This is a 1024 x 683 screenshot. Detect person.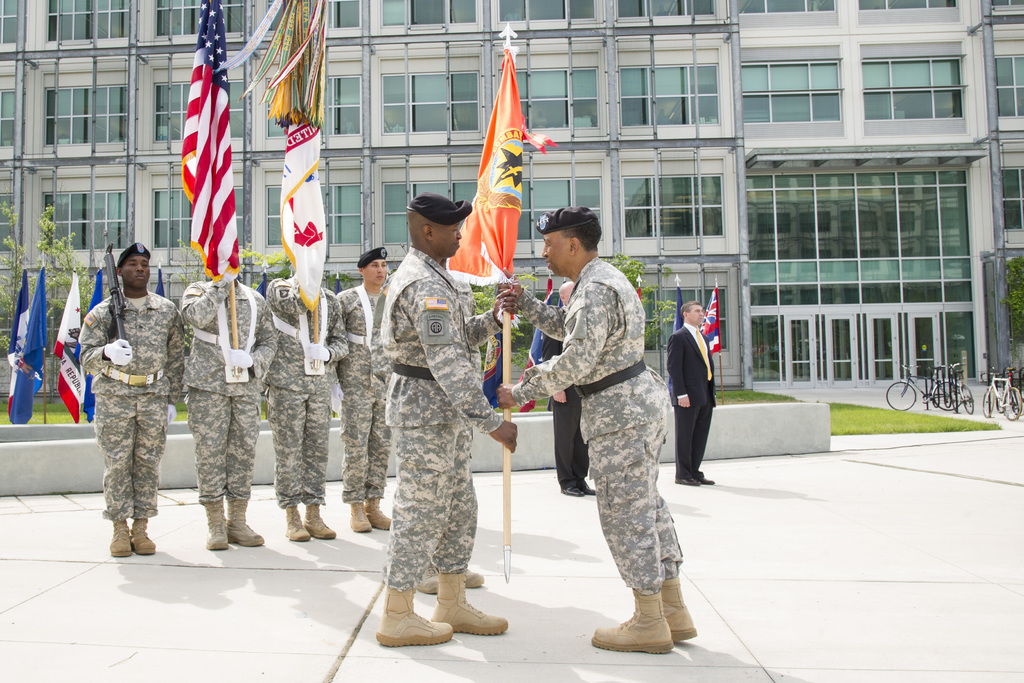
(259,251,351,541).
